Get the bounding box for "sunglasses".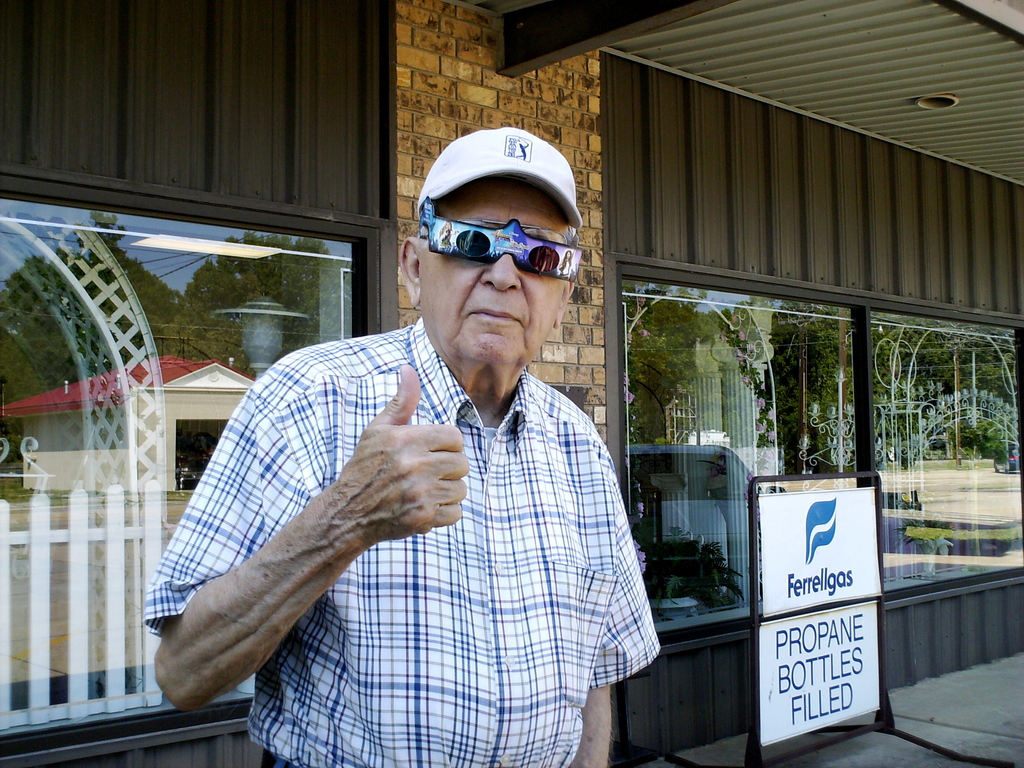
(x1=417, y1=195, x2=582, y2=283).
